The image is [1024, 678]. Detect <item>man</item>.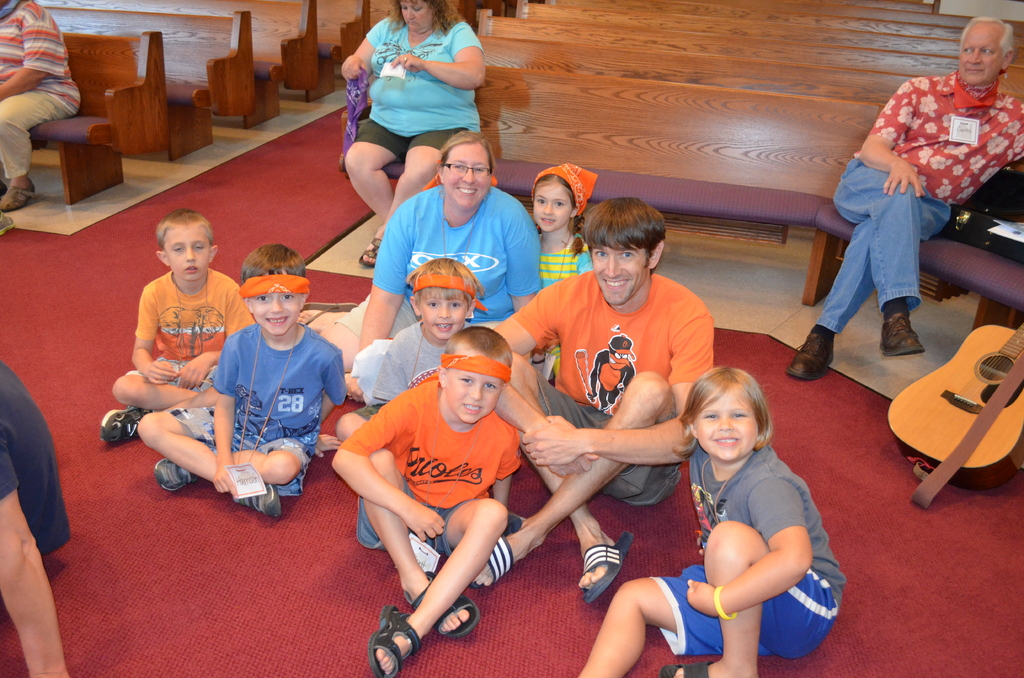
Detection: box(477, 196, 719, 606).
